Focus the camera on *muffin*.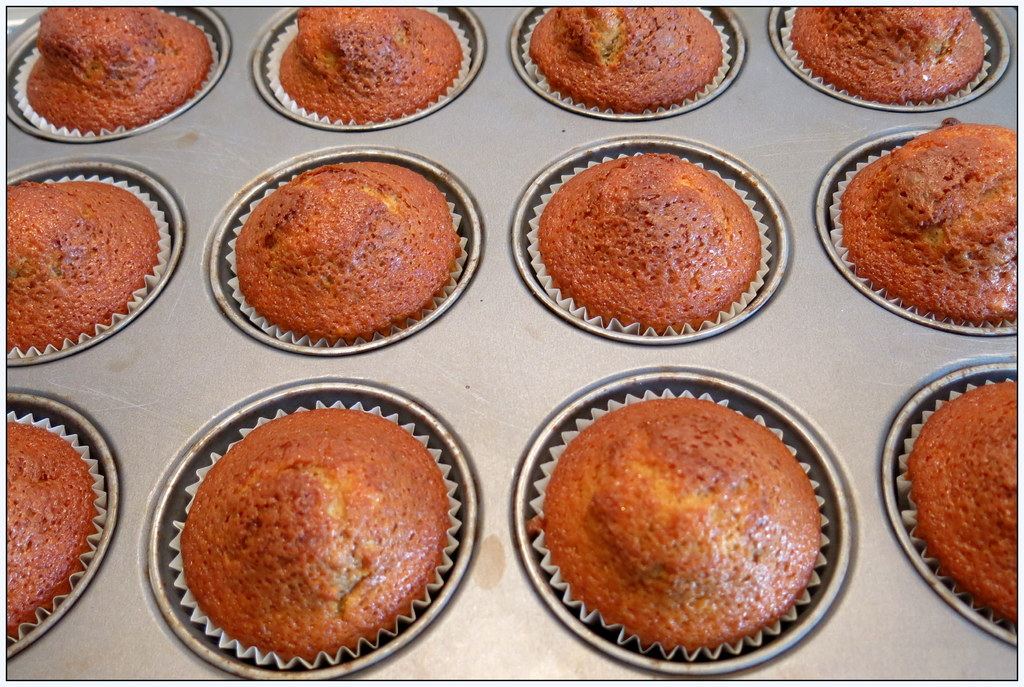
Focus region: x1=164 y1=392 x2=460 y2=670.
